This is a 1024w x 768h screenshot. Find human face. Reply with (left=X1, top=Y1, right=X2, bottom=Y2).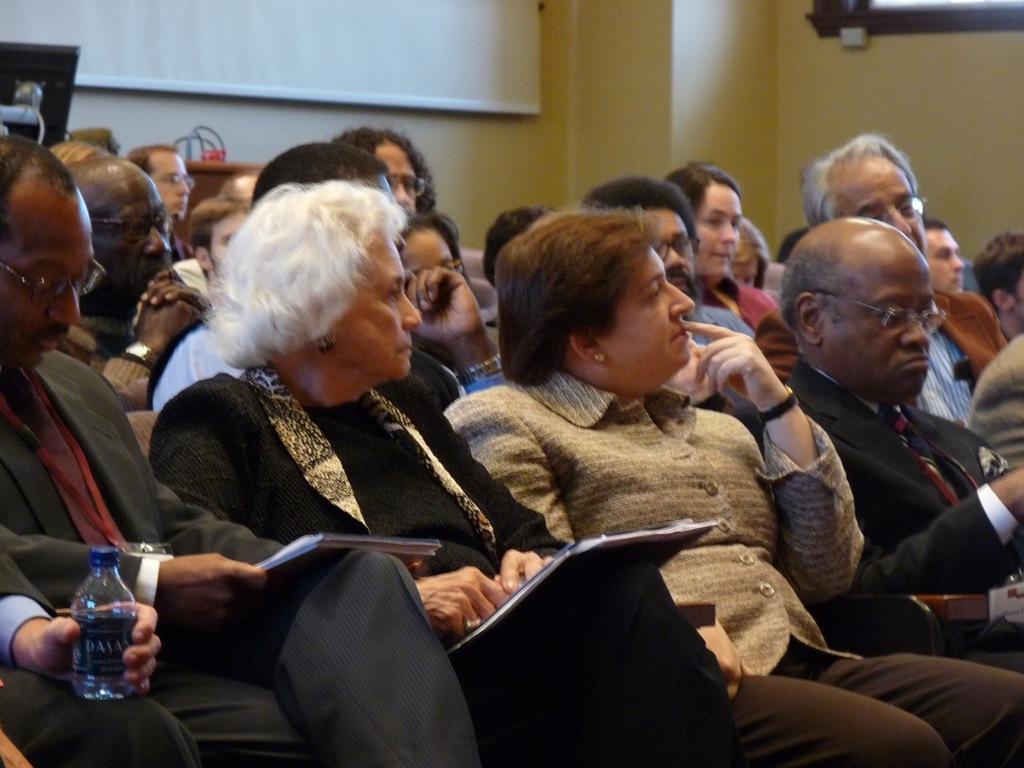
(left=918, top=230, right=962, bottom=292).
